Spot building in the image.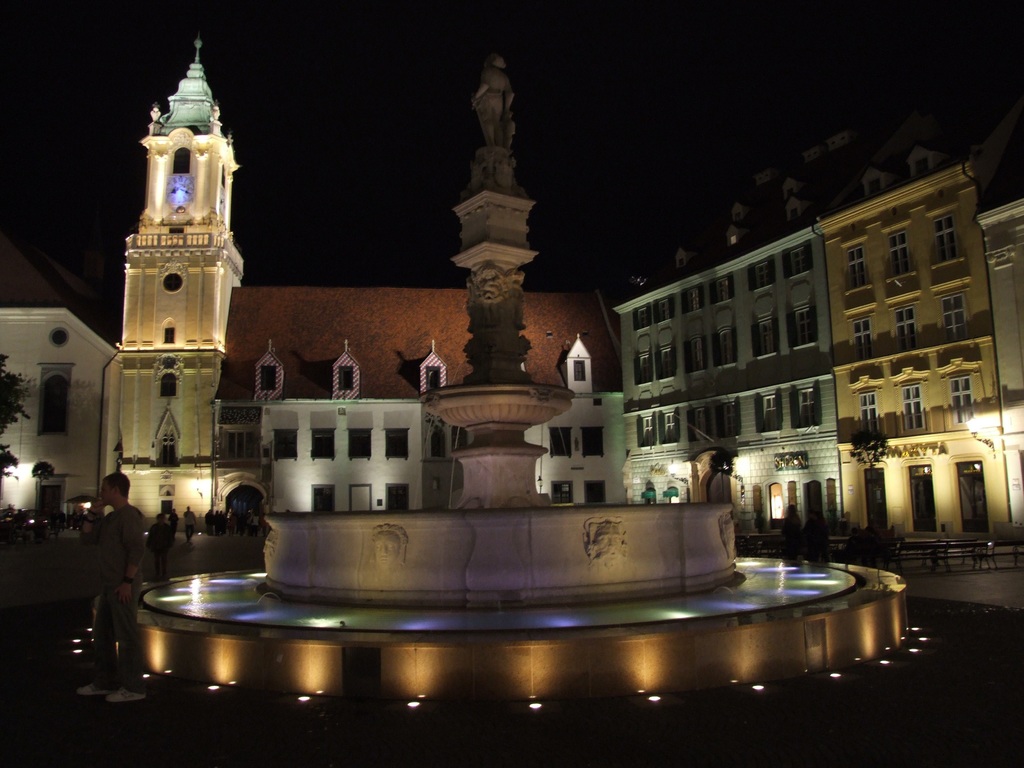
building found at {"left": 97, "top": 29, "right": 625, "bottom": 529}.
